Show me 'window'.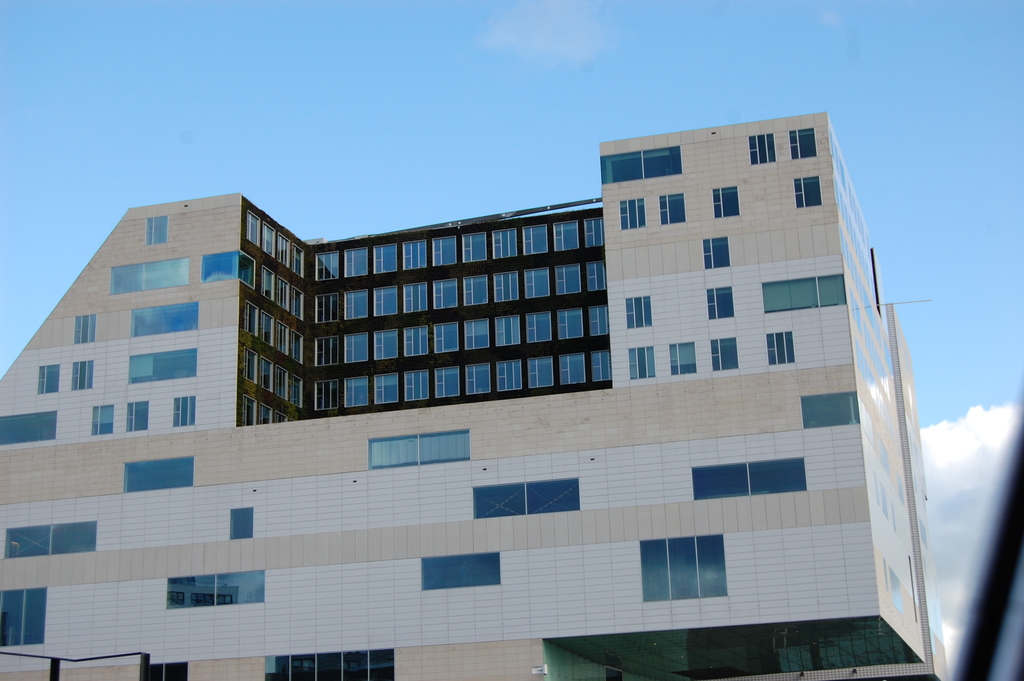
'window' is here: [671,339,696,375].
